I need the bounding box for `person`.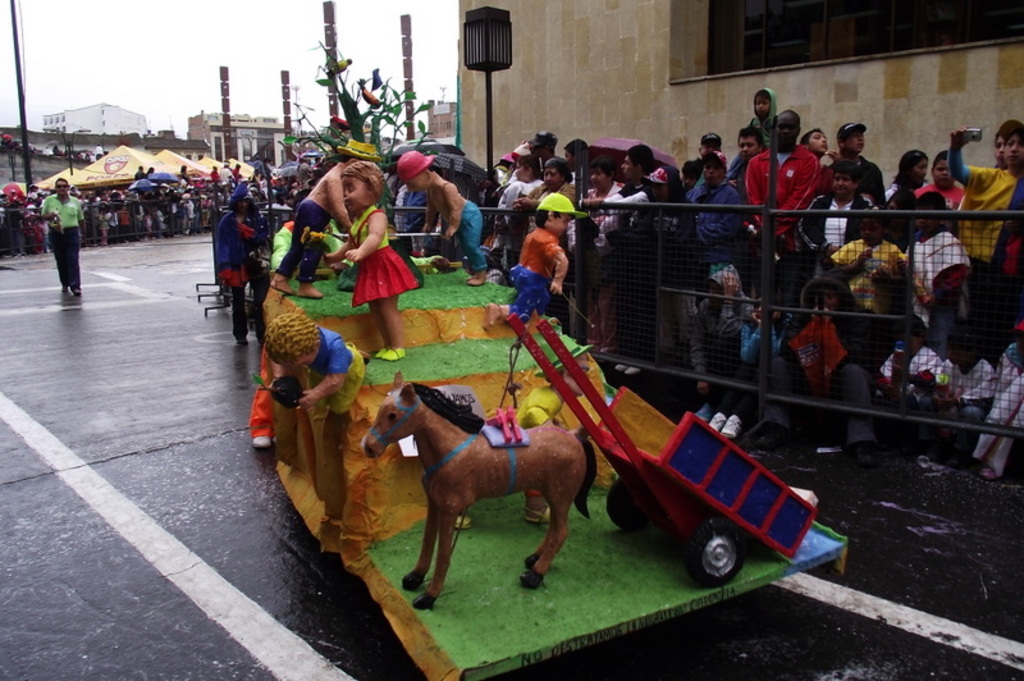
Here it is: select_region(837, 221, 913, 328).
